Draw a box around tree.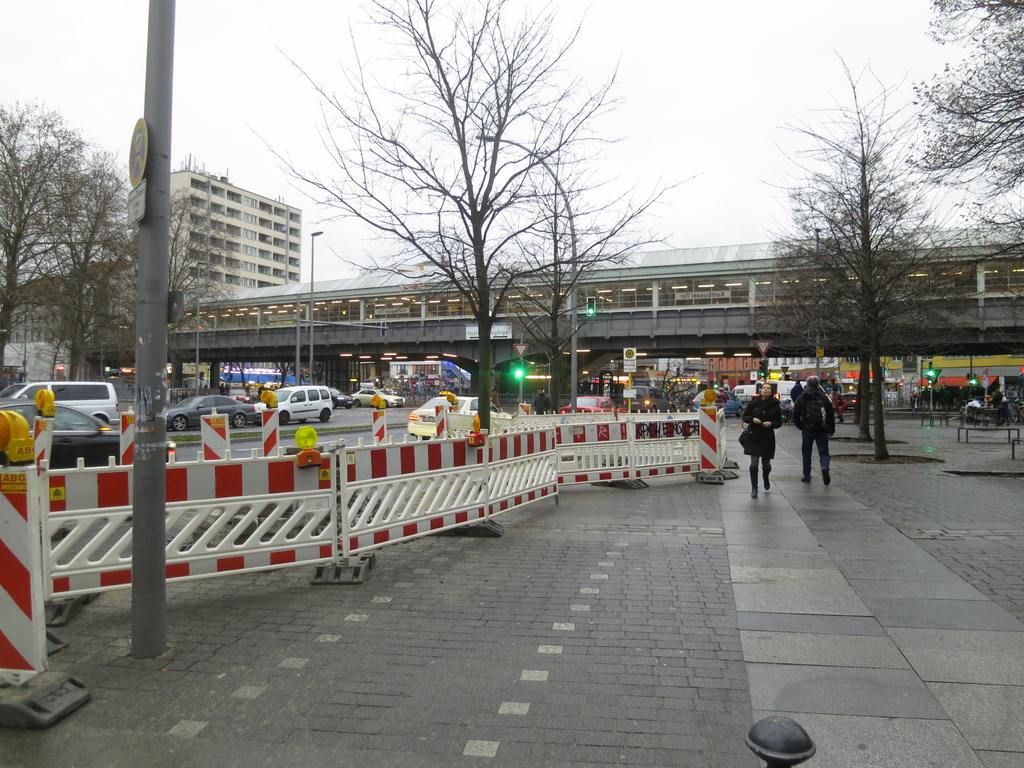
[x1=157, y1=177, x2=244, y2=355].
